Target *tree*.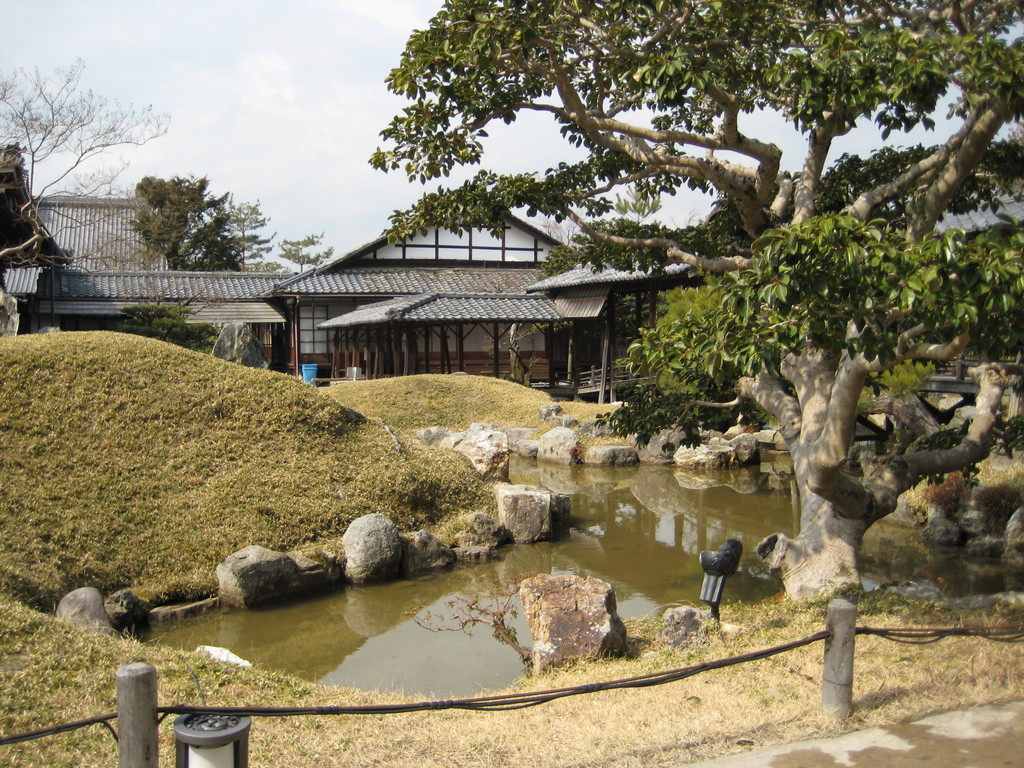
Target region: x1=112 y1=303 x2=216 y2=352.
